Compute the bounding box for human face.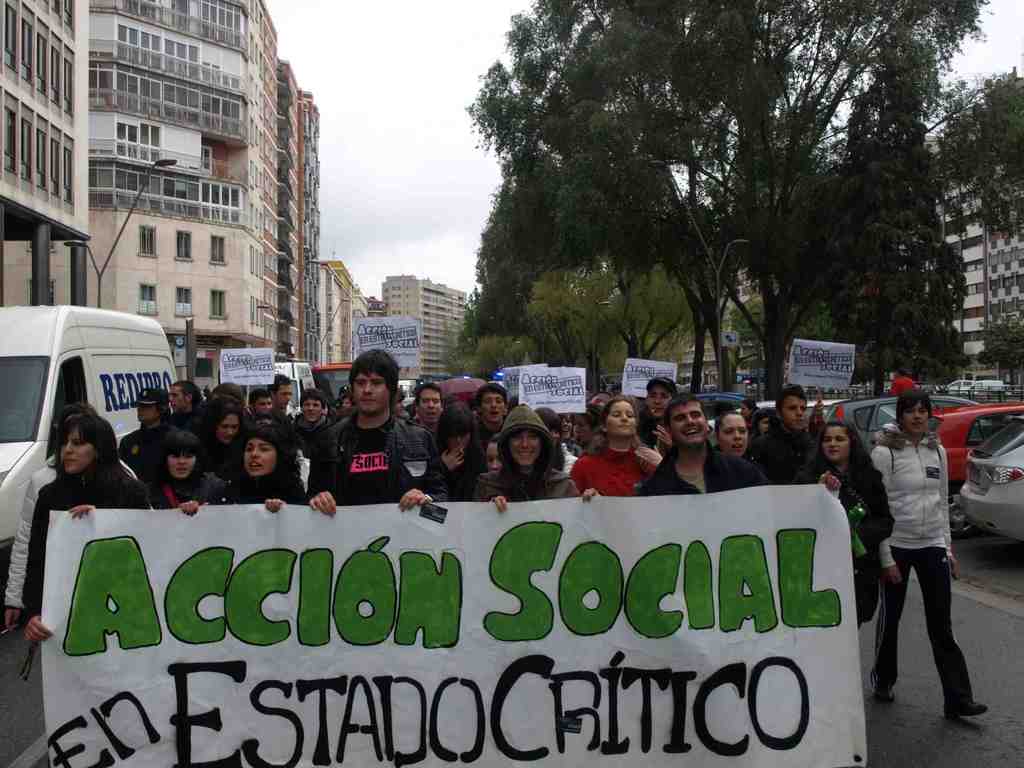
[354, 371, 387, 413].
